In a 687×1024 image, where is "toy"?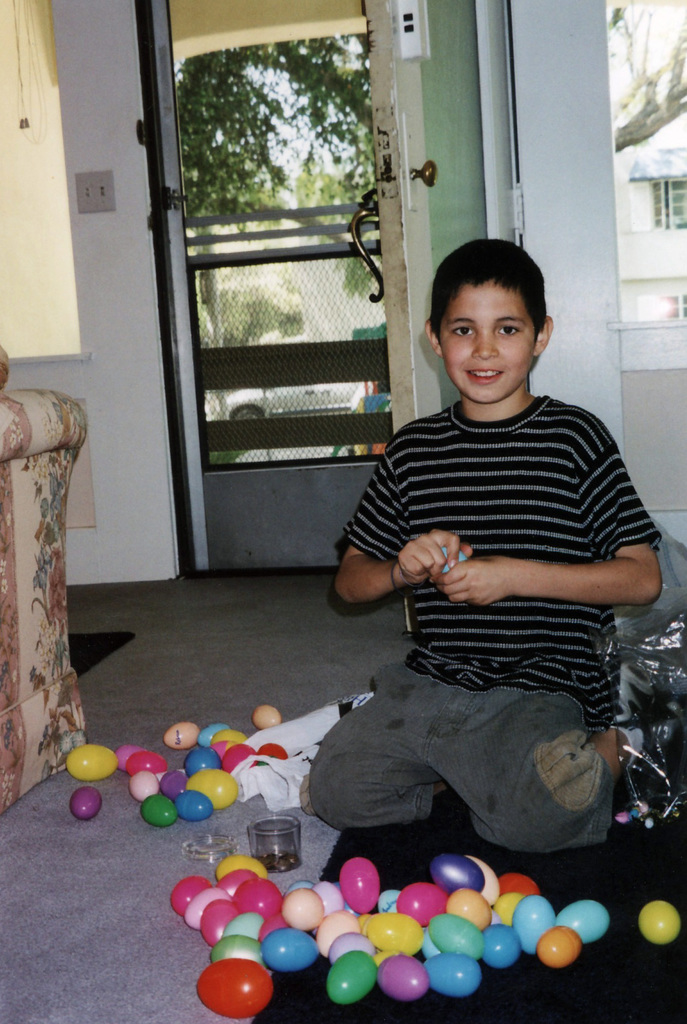
Rect(489, 888, 521, 922).
